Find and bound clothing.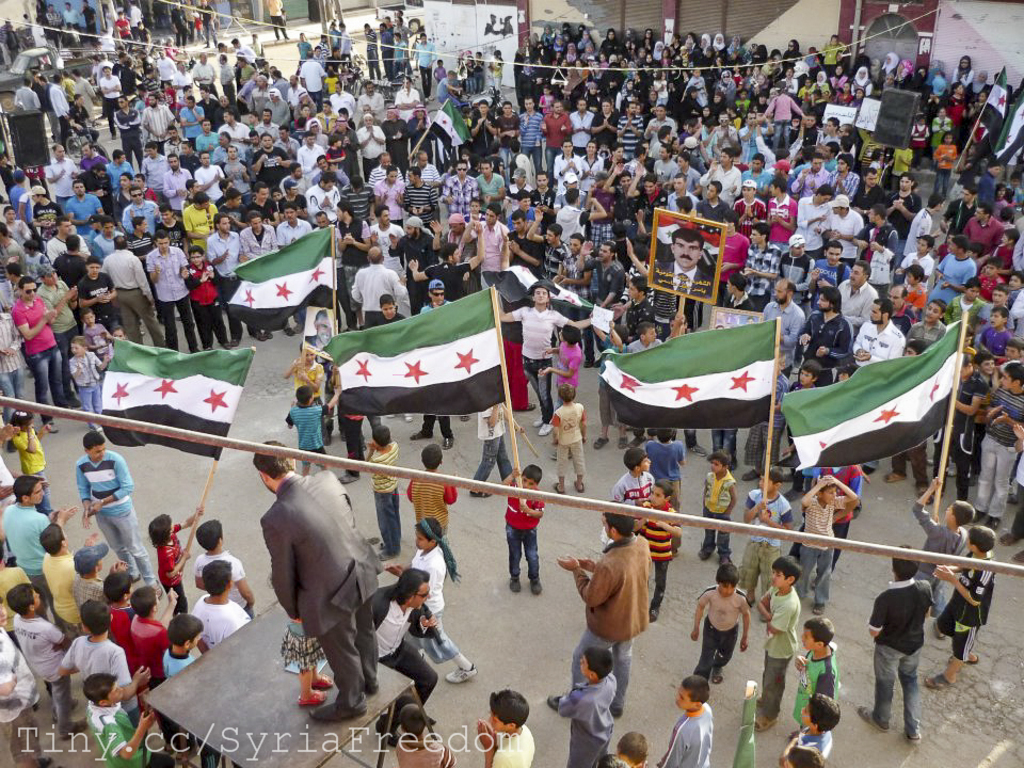
Bound: Rect(147, 247, 188, 299).
